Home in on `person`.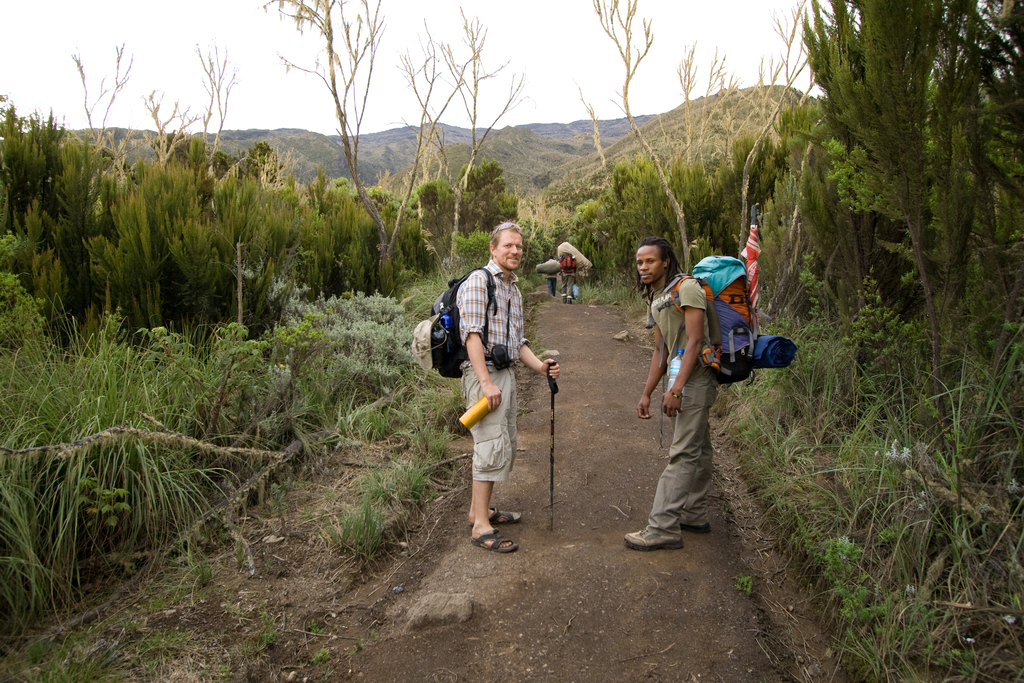
Homed in at (557,249,579,300).
